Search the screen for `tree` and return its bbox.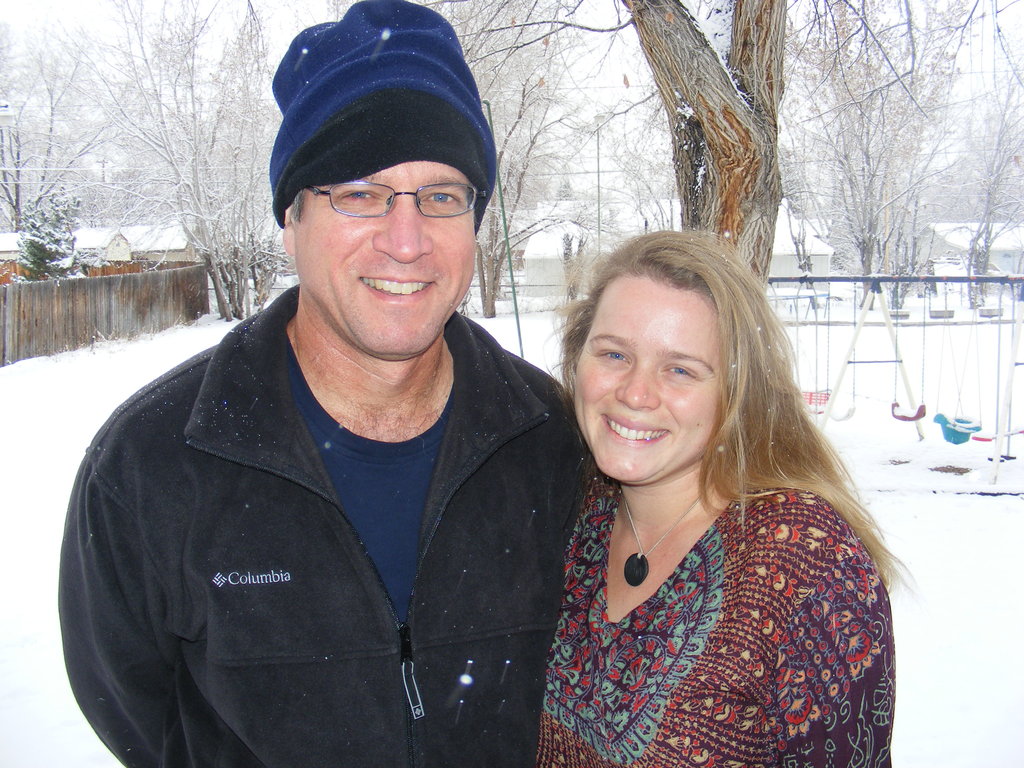
Found: {"left": 613, "top": 0, "right": 762, "bottom": 284}.
